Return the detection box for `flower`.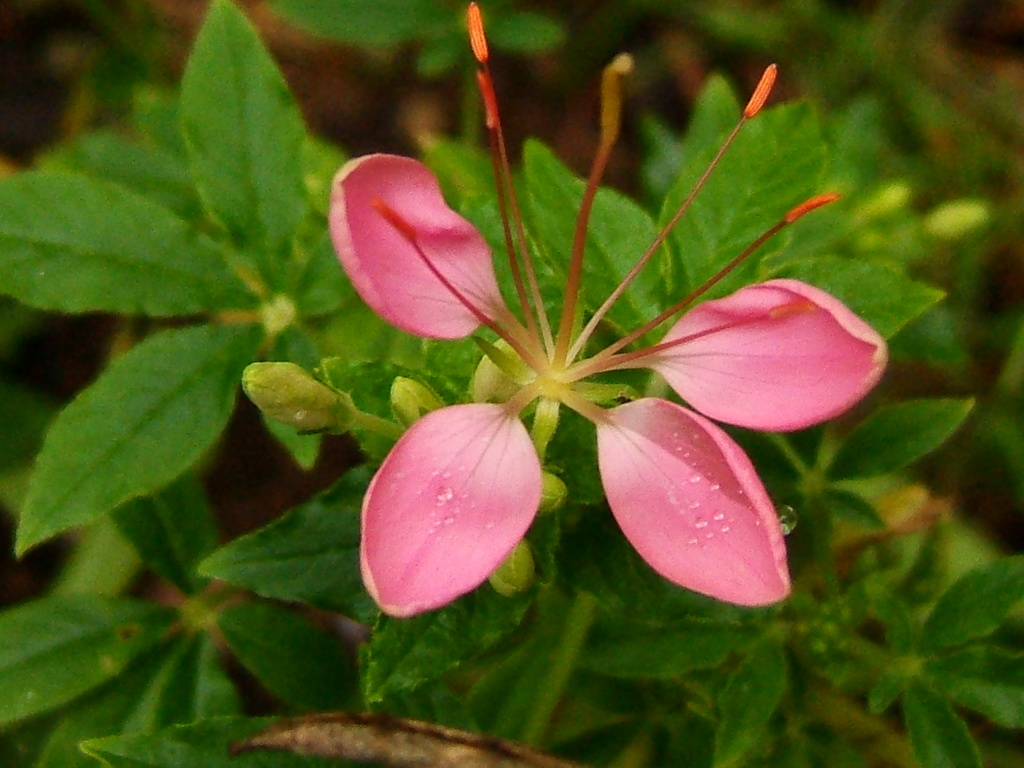
left=335, top=133, right=838, bottom=605.
